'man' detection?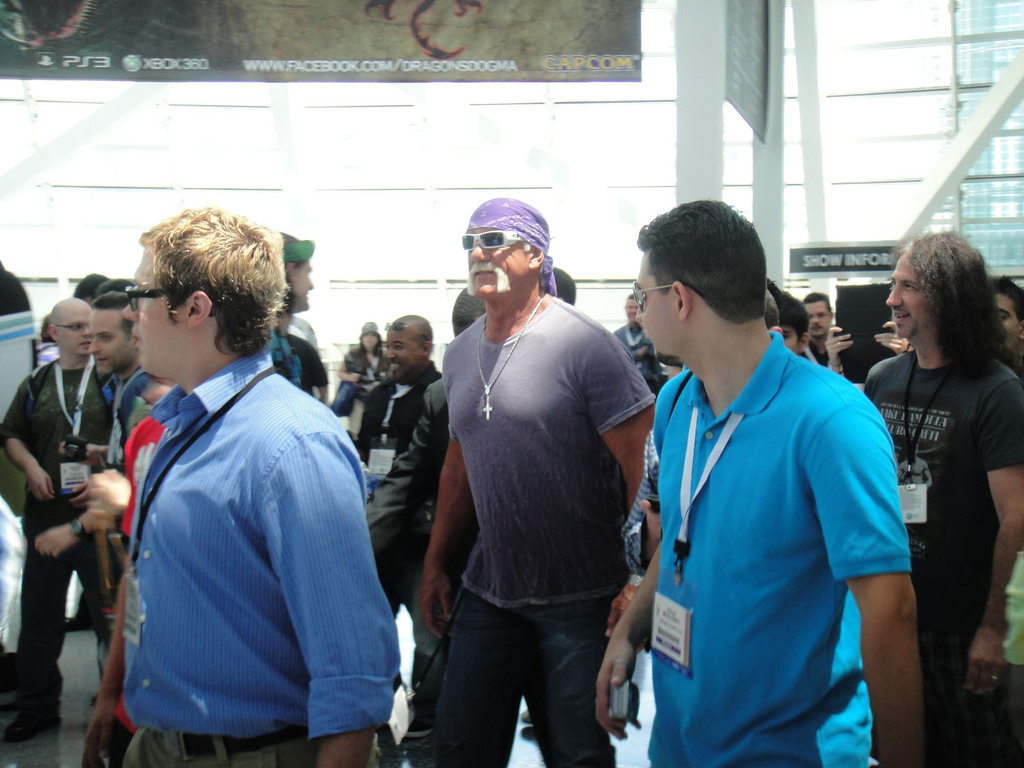
<bbox>410, 180, 656, 767</bbox>
